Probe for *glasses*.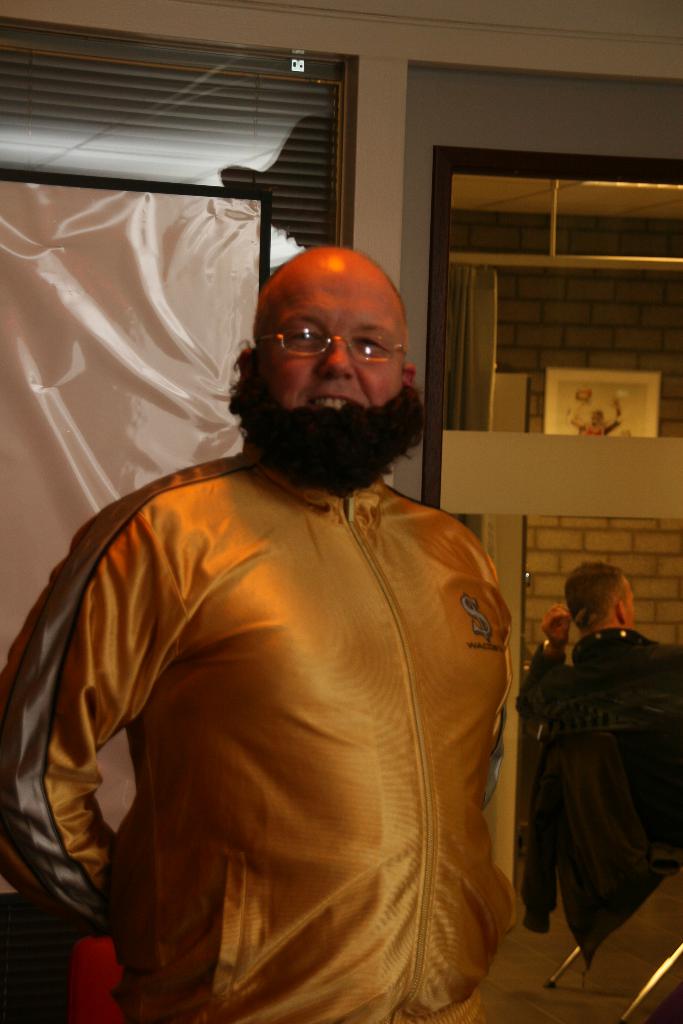
Probe result: <region>249, 319, 418, 372</region>.
